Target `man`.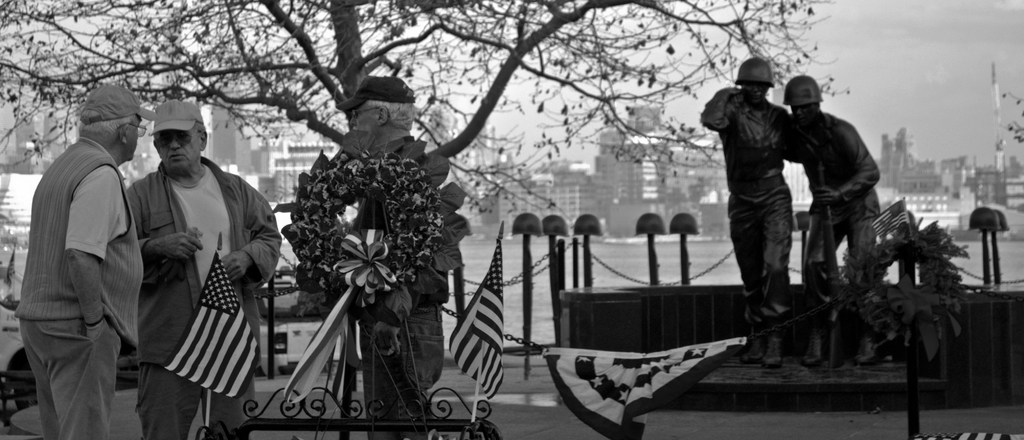
Target region: {"x1": 703, "y1": 57, "x2": 803, "y2": 365}.
